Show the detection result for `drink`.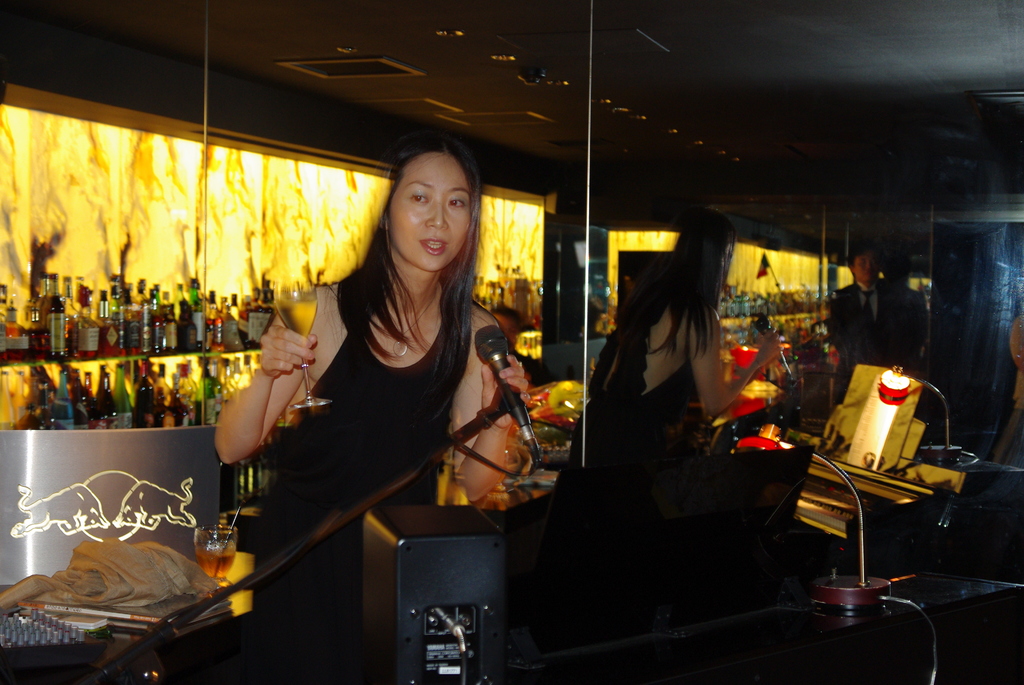
bbox(274, 295, 316, 338).
